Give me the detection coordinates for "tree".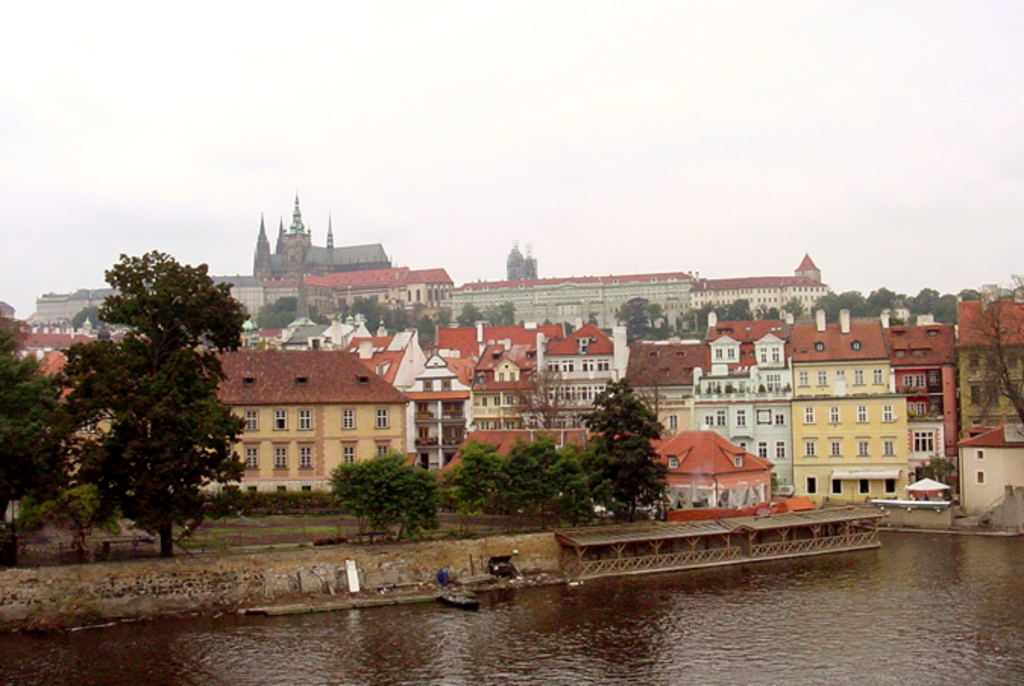
Rect(546, 379, 693, 519).
